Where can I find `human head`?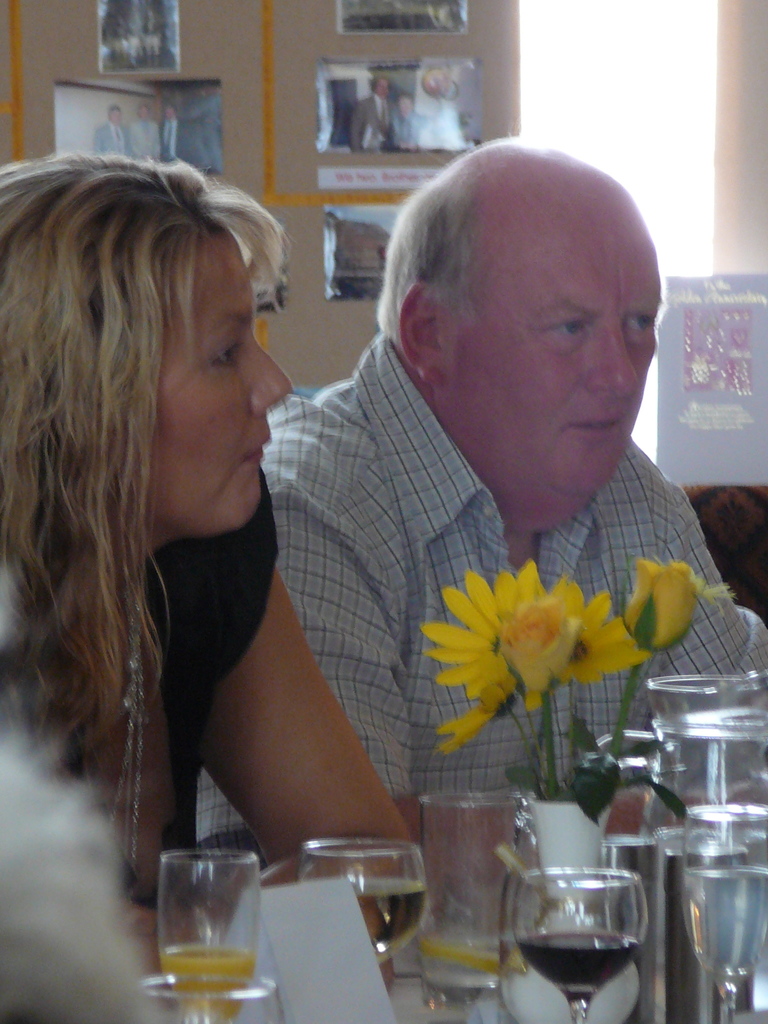
You can find it at [x1=26, y1=137, x2=291, y2=632].
